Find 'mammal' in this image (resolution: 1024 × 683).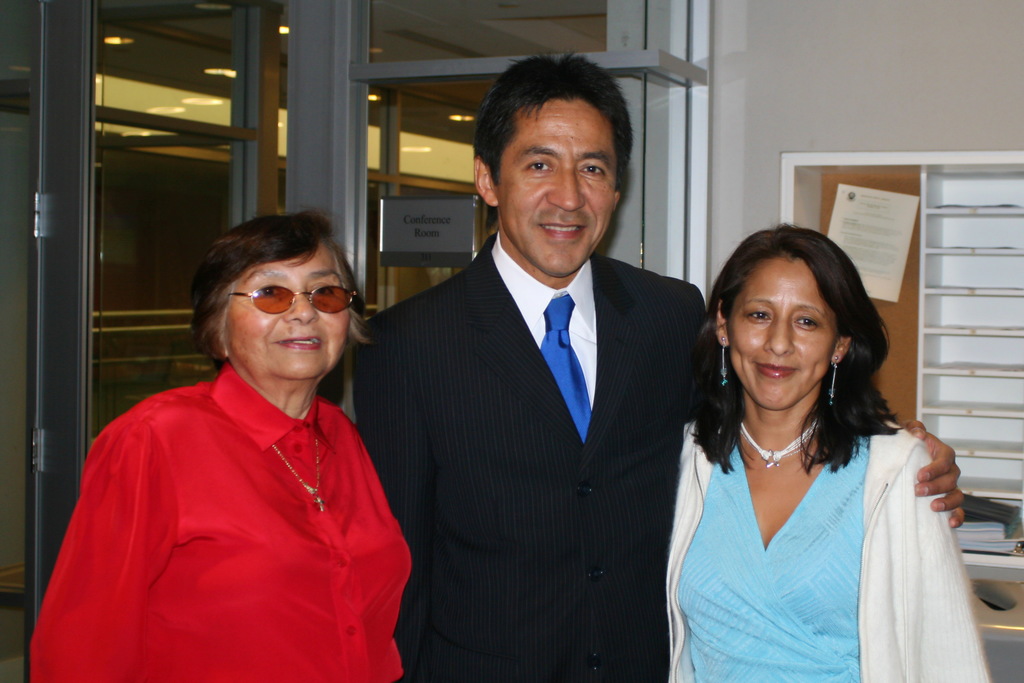
bbox(663, 220, 998, 682).
